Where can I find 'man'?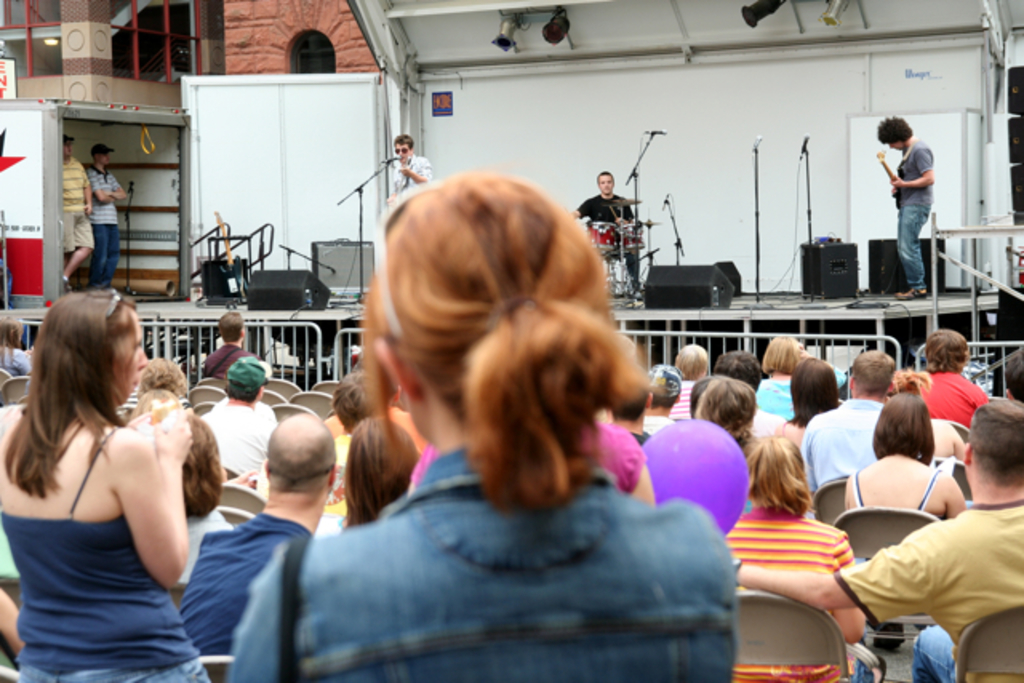
You can find it at bbox=(907, 334, 981, 417).
